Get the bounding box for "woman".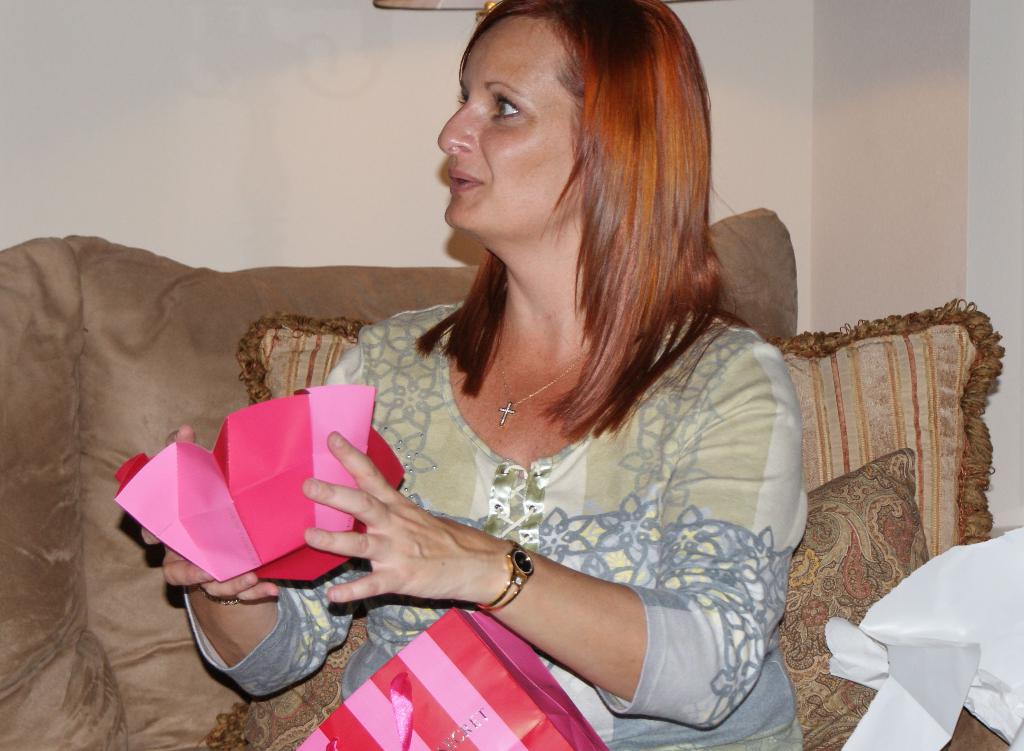
x1=182 y1=26 x2=836 y2=733.
